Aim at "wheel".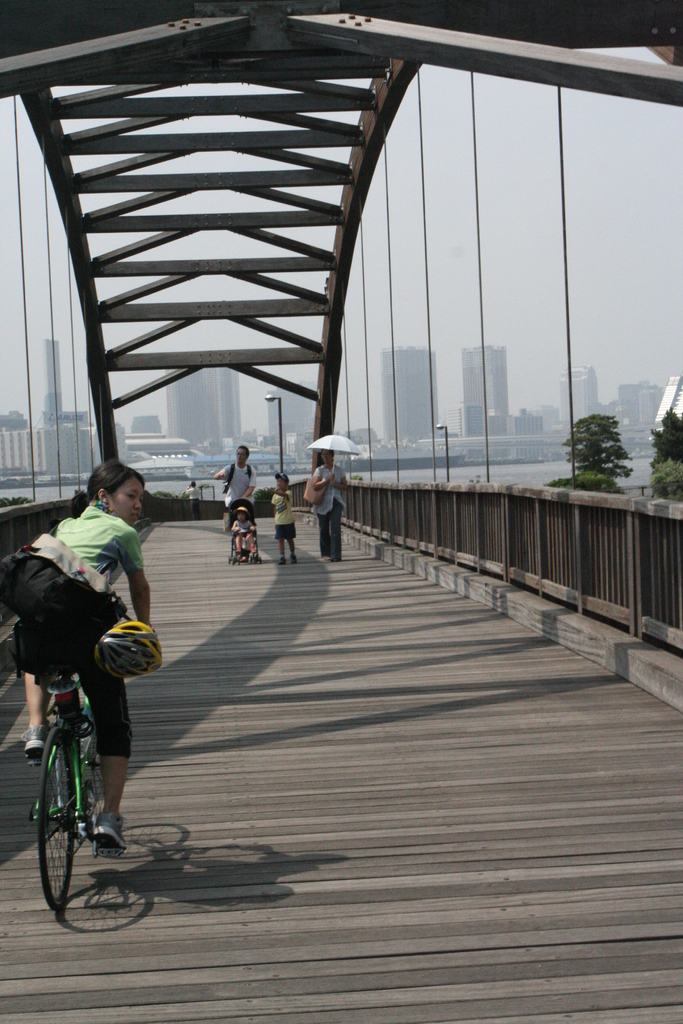
Aimed at (x1=84, y1=742, x2=105, y2=802).
